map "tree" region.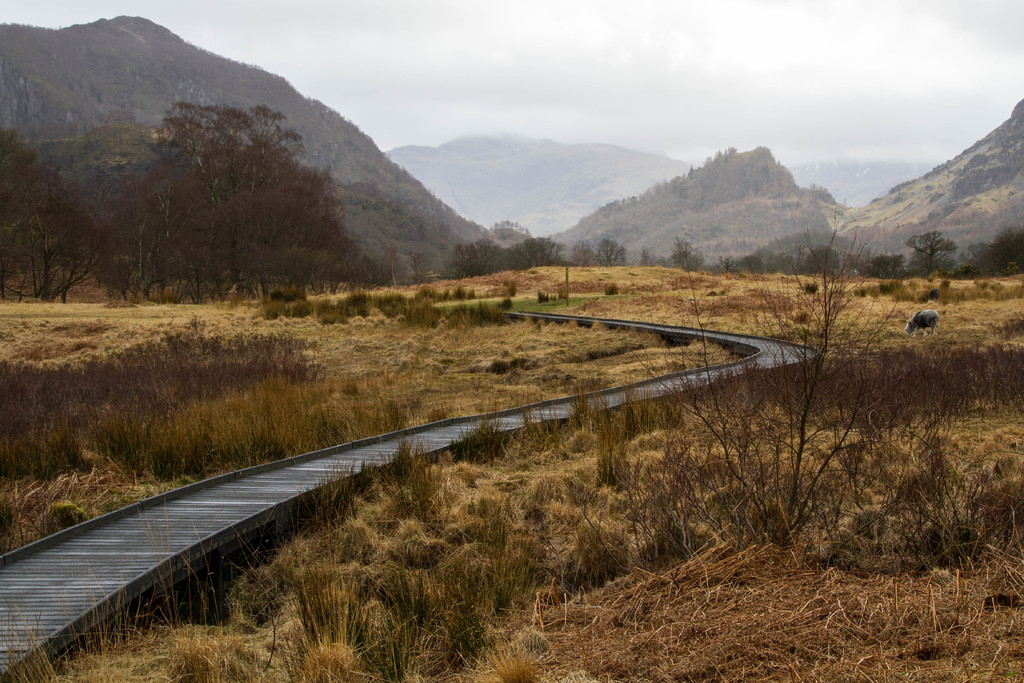
Mapped to 669,235,701,273.
